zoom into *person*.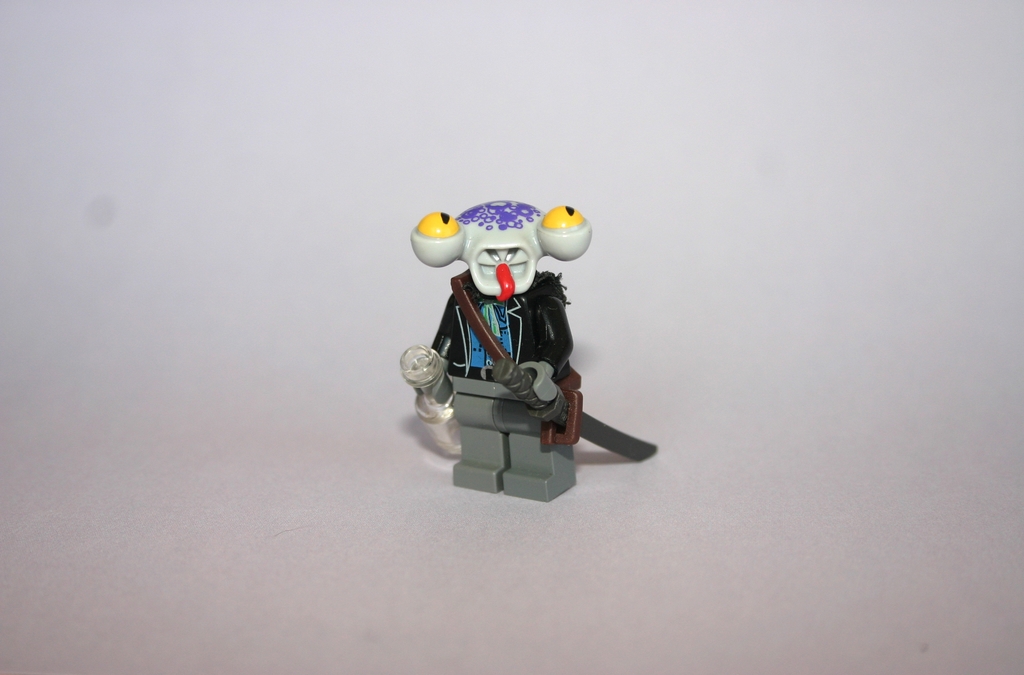
Zoom target: (left=392, top=175, right=606, bottom=469).
